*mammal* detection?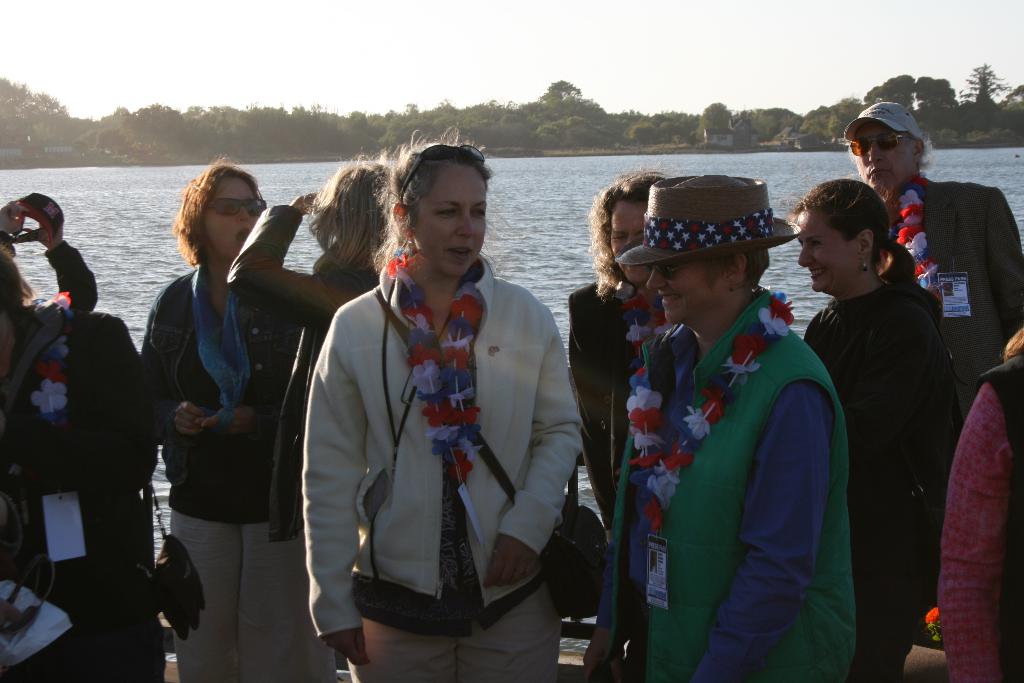
136, 149, 336, 682
